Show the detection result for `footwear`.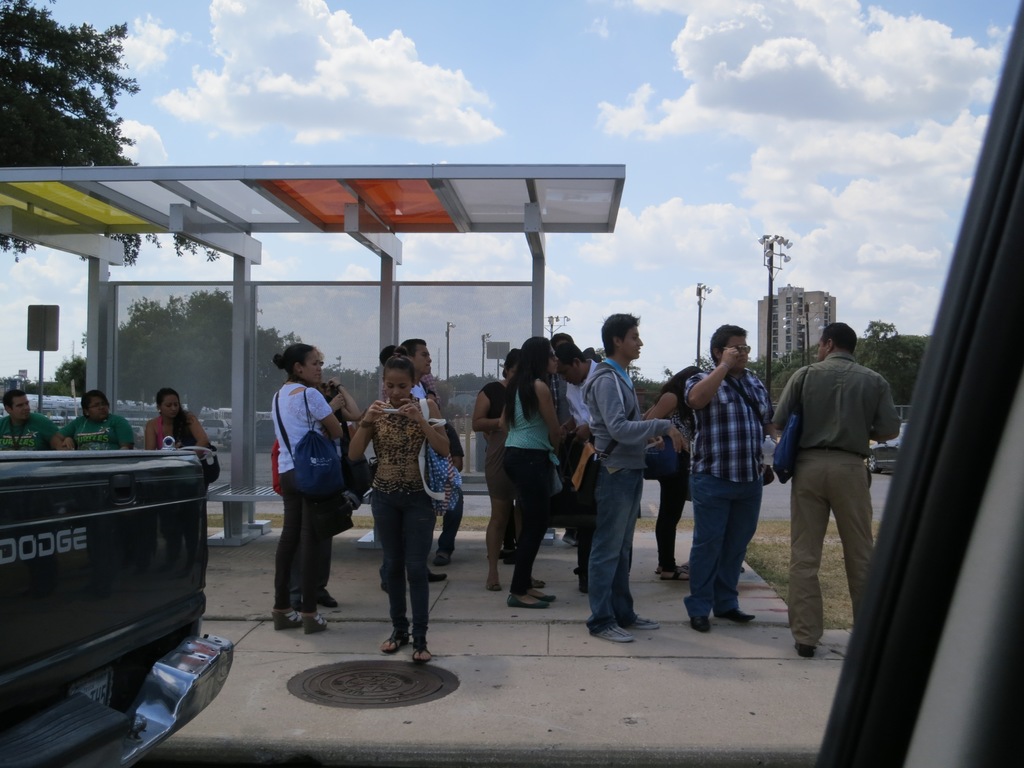
x1=268 y1=607 x2=304 y2=631.
